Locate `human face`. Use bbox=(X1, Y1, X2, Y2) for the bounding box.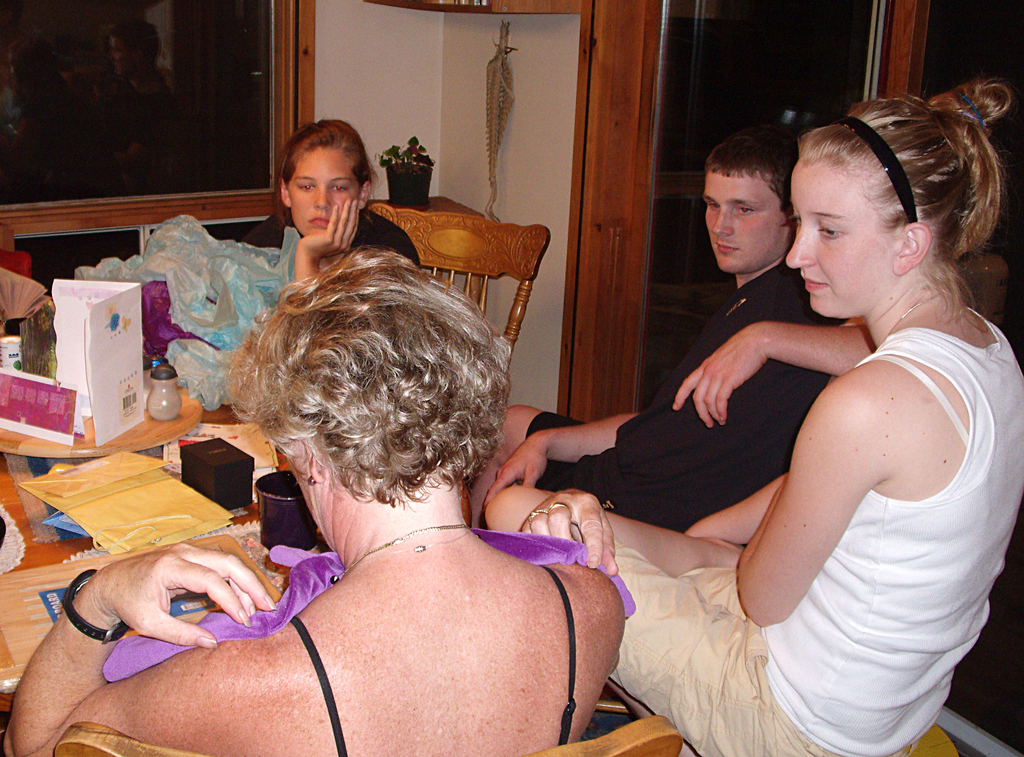
bbox=(289, 144, 359, 236).
